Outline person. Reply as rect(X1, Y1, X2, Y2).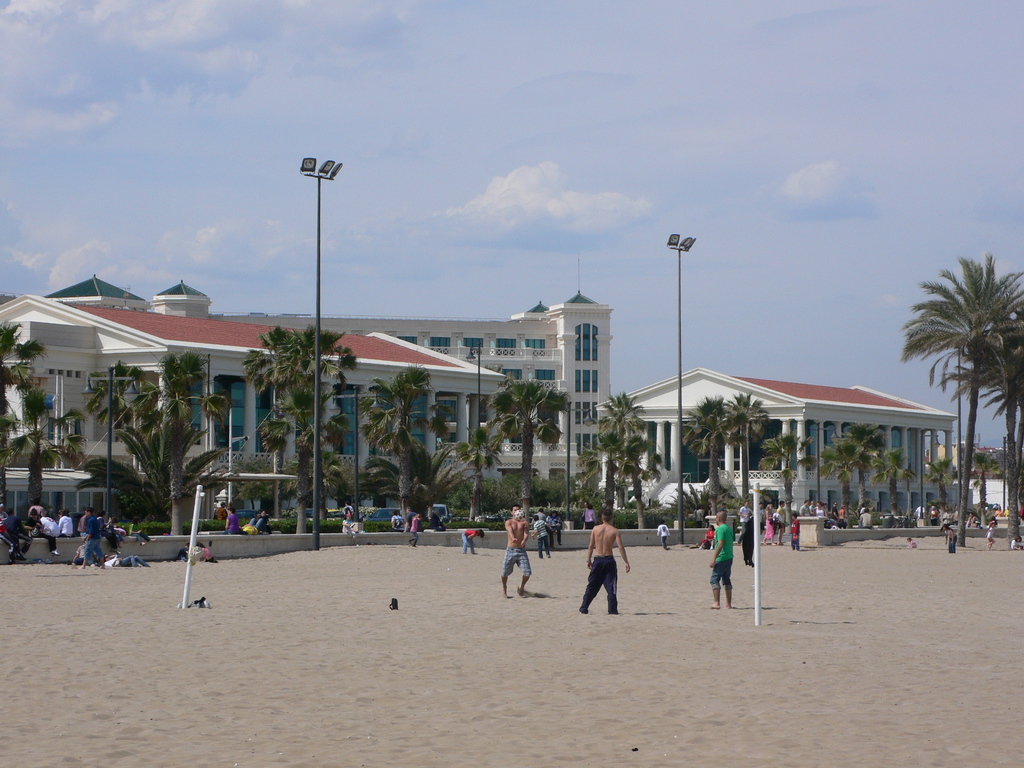
rect(211, 500, 228, 523).
